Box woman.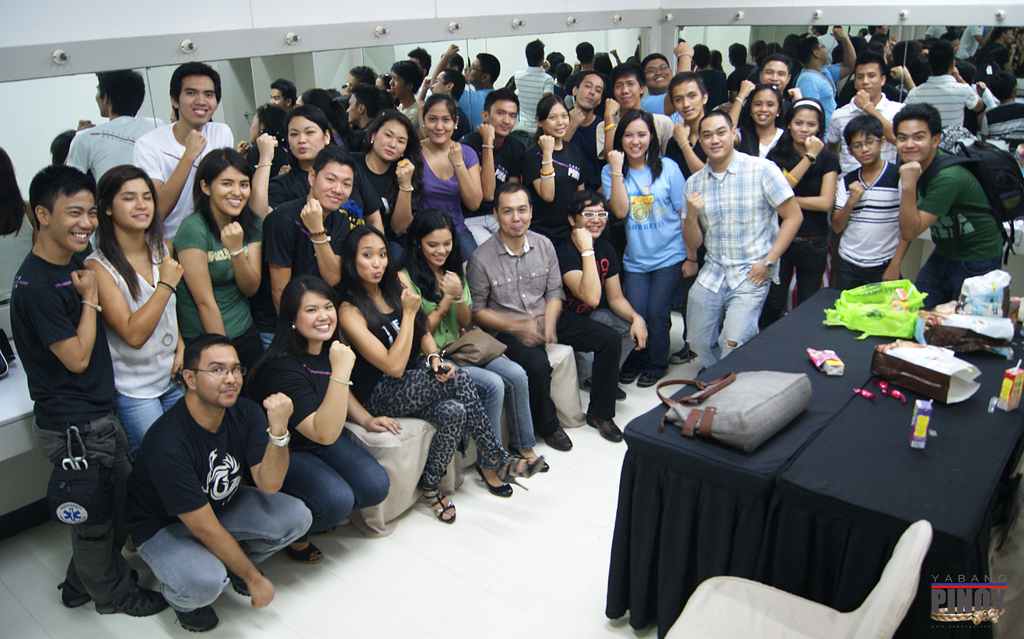
(417,88,481,266).
